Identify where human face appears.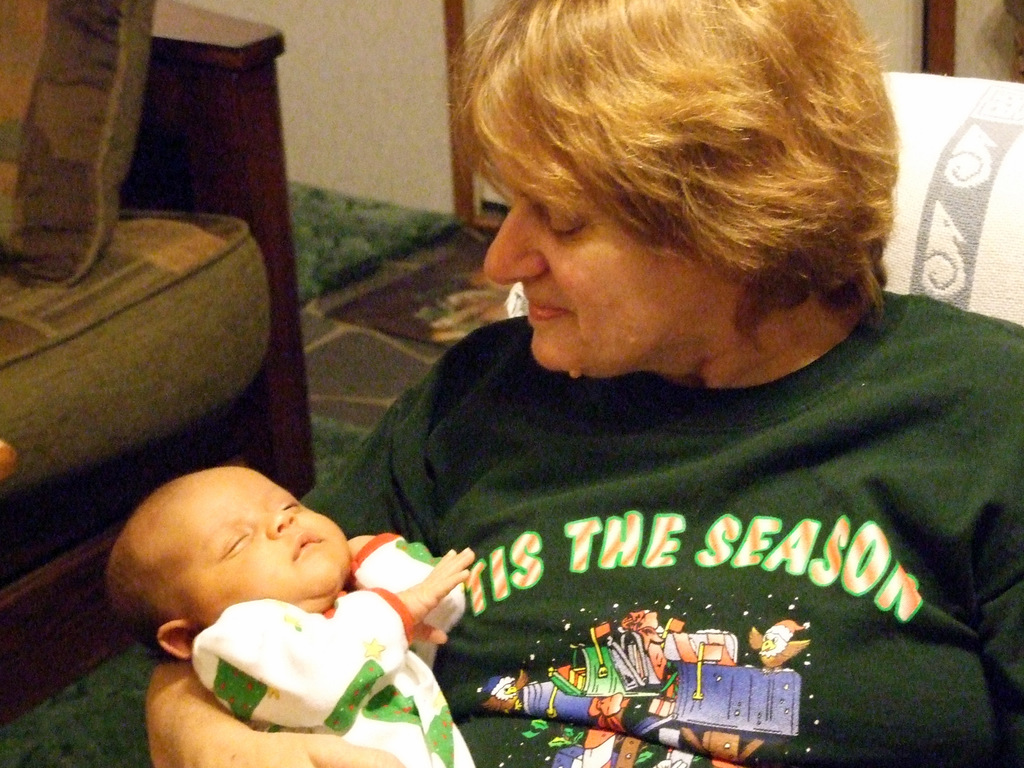
Appears at {"x1": 483, "y1": 143, "x2": 689, "y2": 371}.
